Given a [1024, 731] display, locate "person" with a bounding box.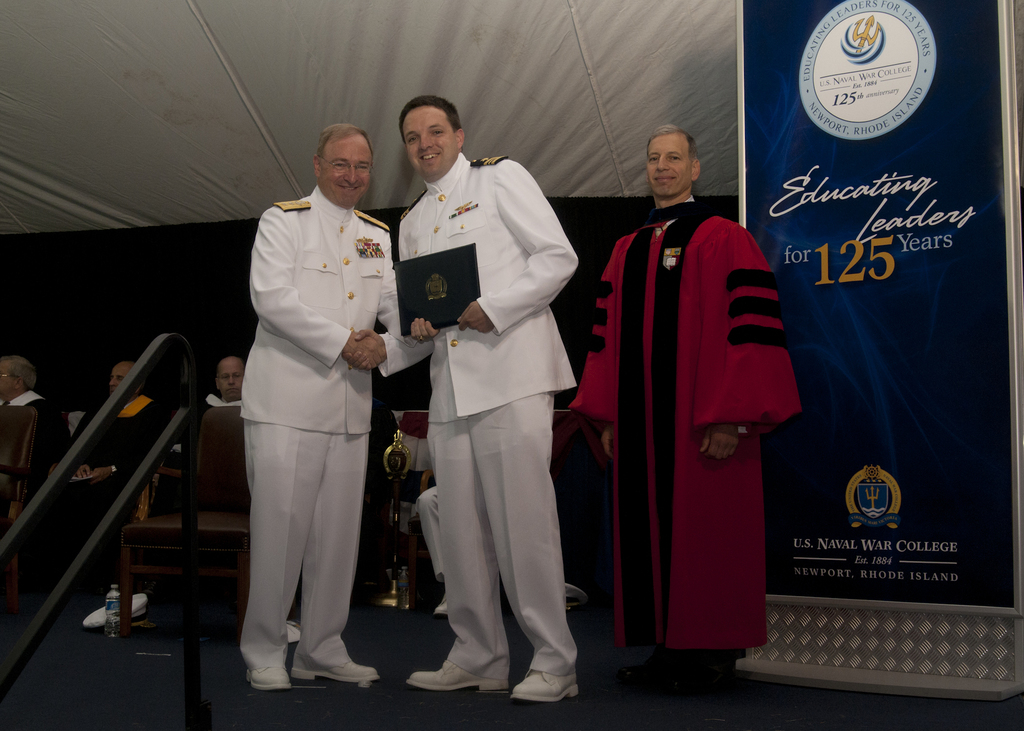
Located: <bbox>83, 348, 248, 634</bbox>.
